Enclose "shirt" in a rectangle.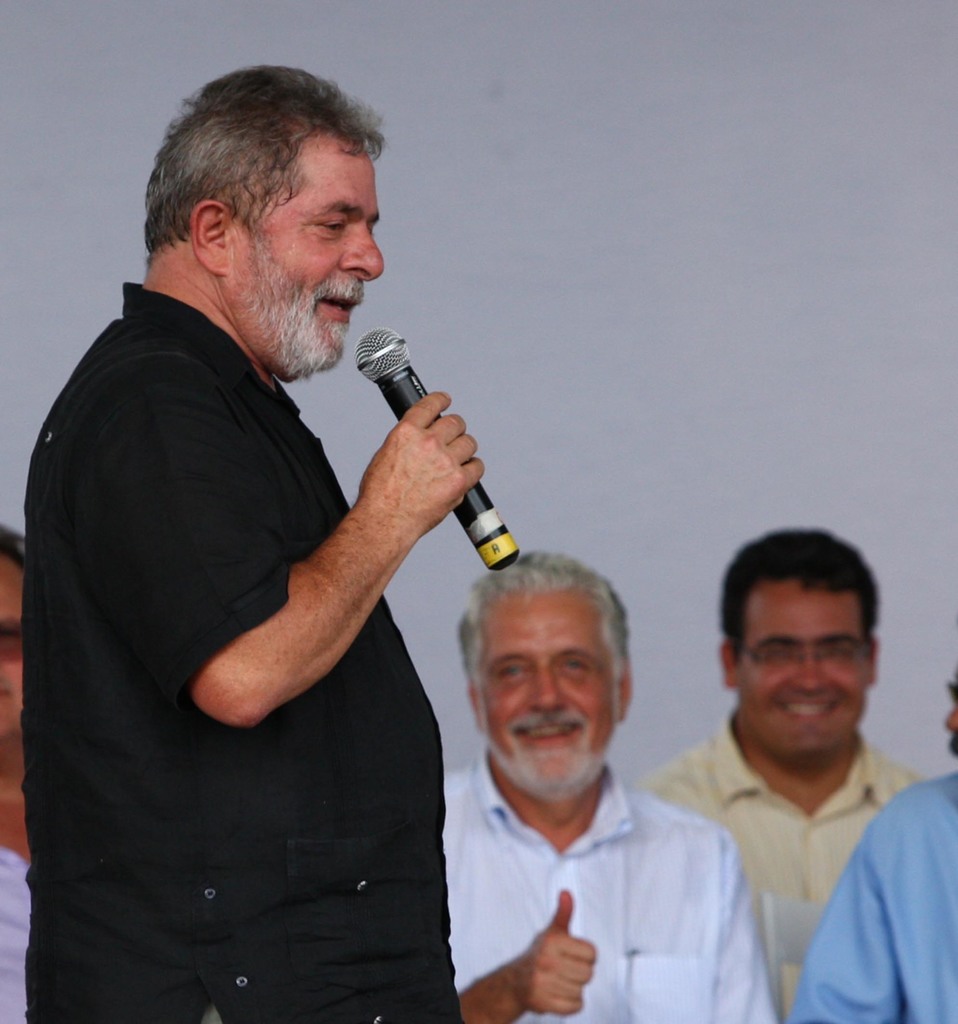
(636, 711, 928, 1019).
